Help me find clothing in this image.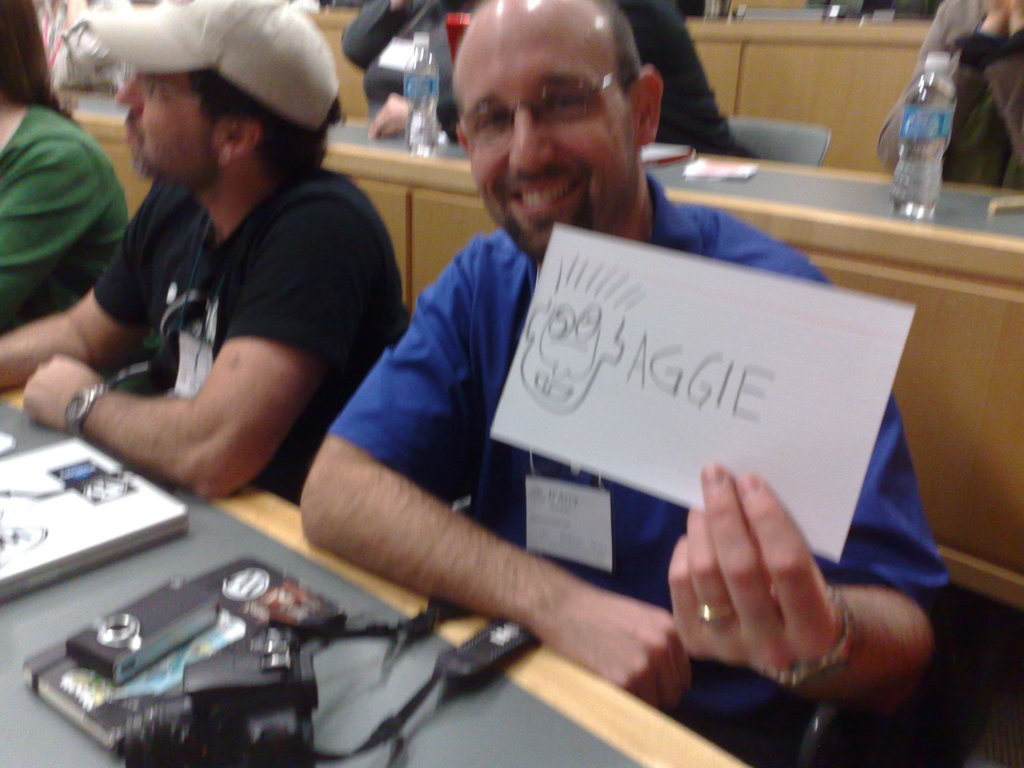
Found it: 36, 103, 378, 516.
